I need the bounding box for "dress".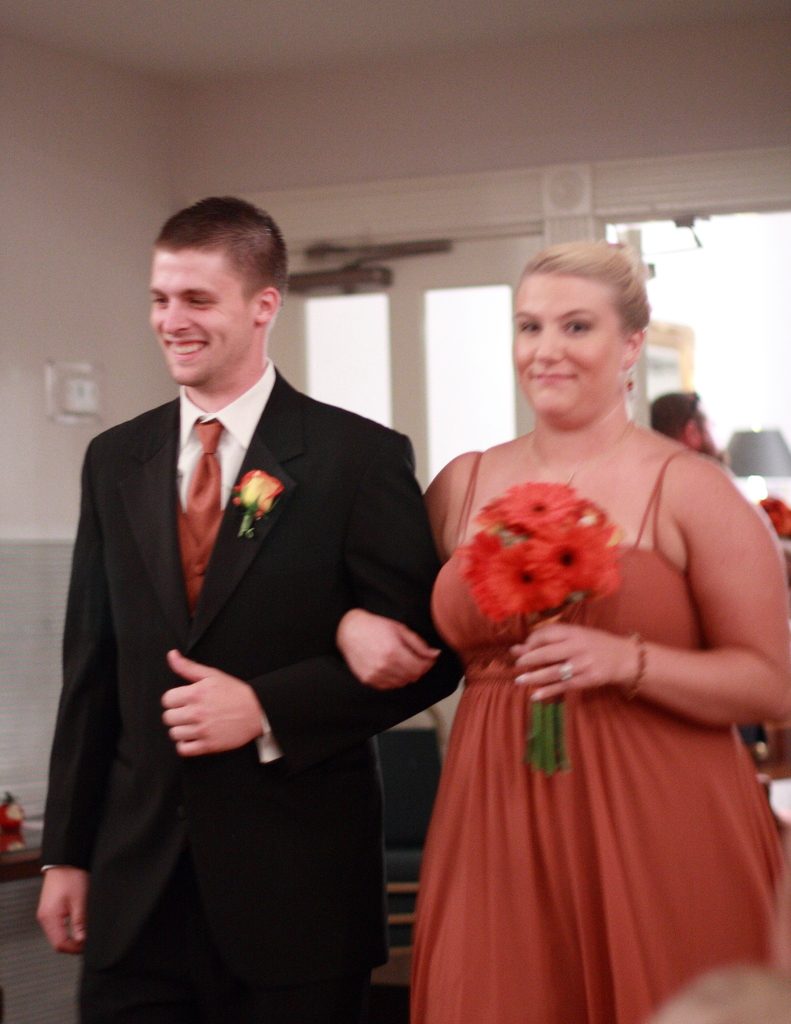
Here it is: x1=391, y1=429, x2=763, y2=1008.
